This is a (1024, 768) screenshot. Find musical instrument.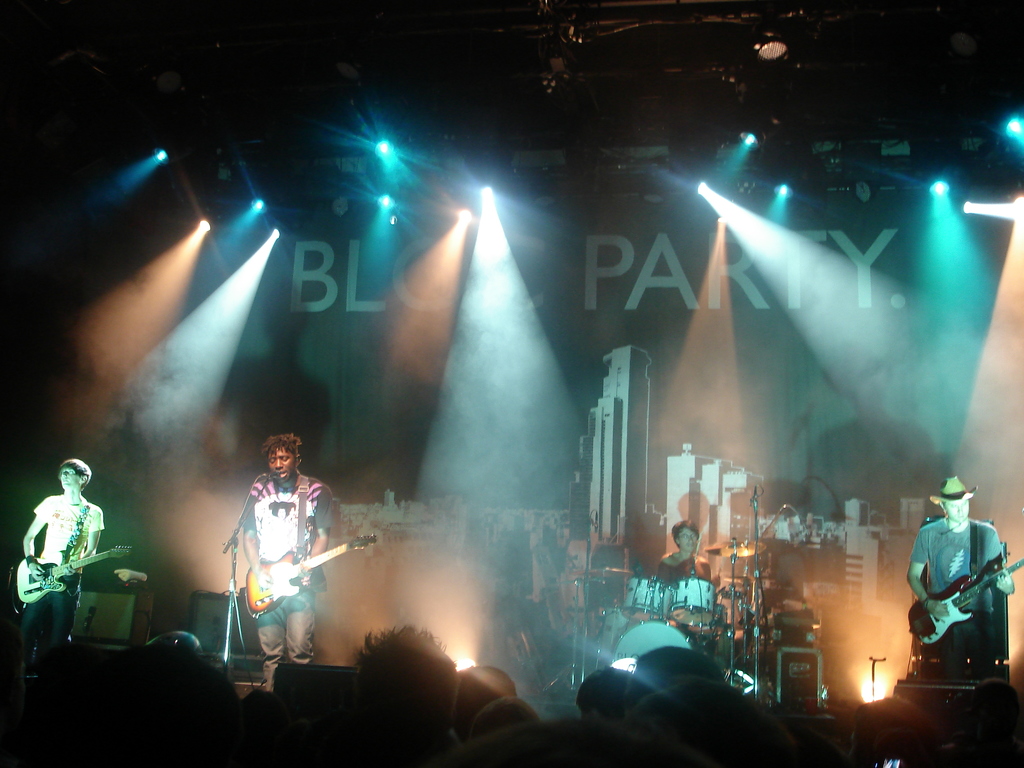
Bounding box: 244, 536, 376, 618.
